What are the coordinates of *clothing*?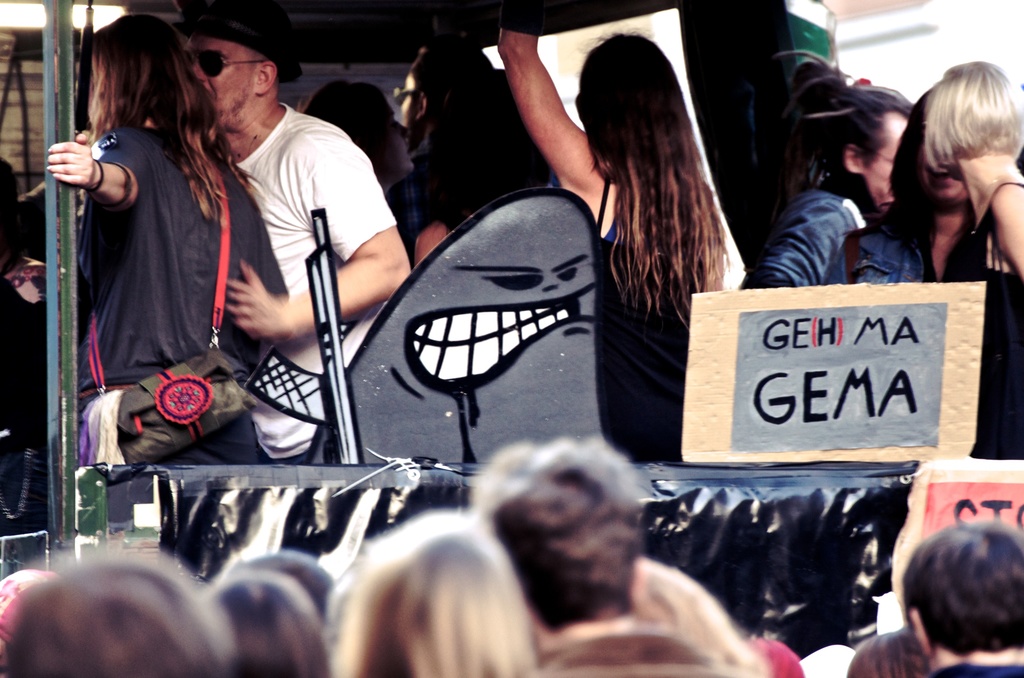
BBox(384, 129, 431, 261).
